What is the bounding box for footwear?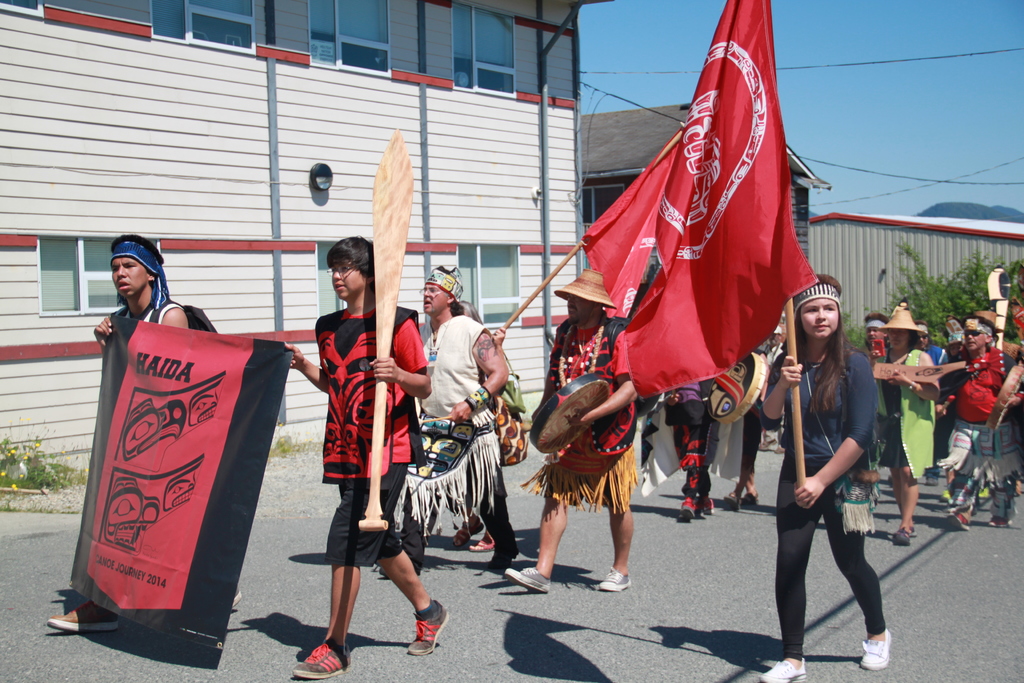
45/600/118/635.
